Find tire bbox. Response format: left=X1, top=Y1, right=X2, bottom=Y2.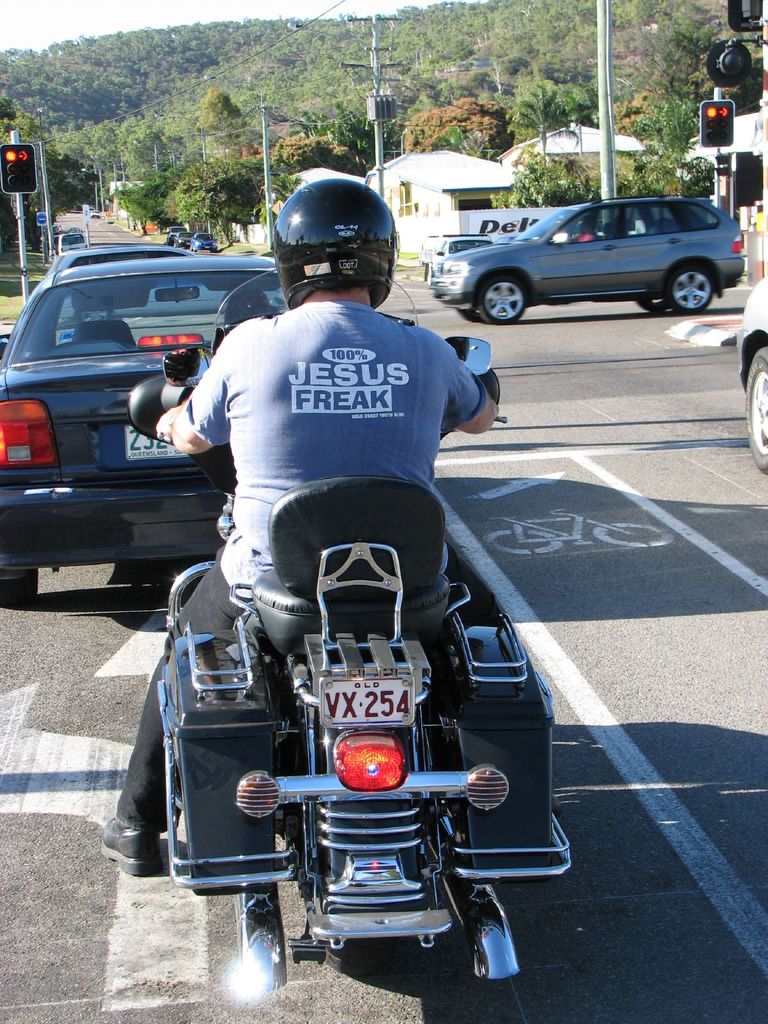
left=670, top=268, right=717, bottom=314.
